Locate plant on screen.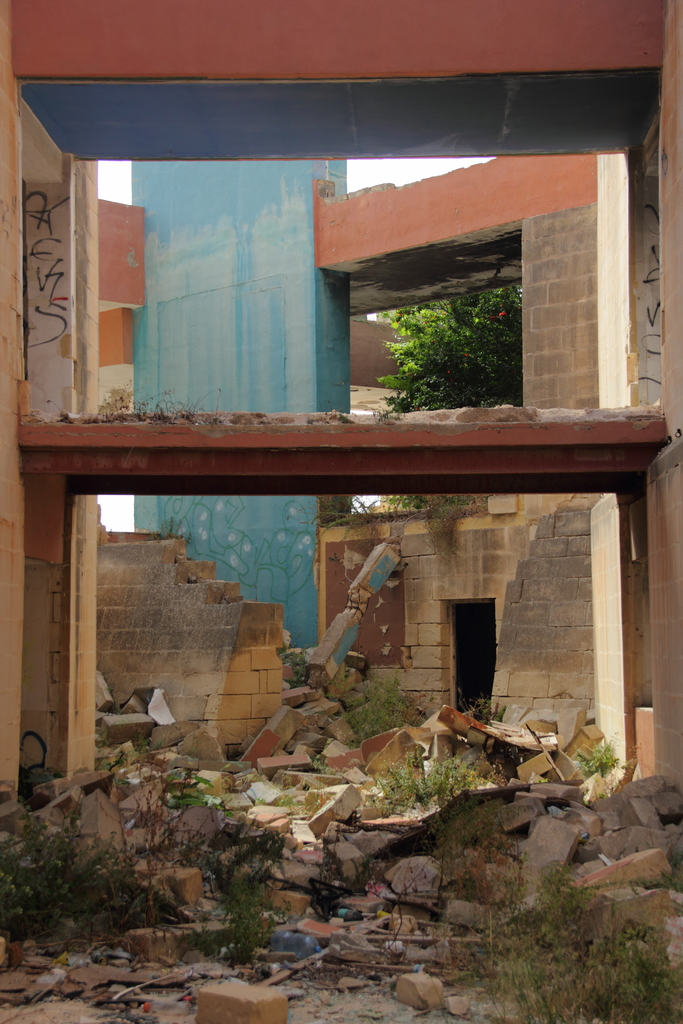
On screen at 457 691 509 734.
